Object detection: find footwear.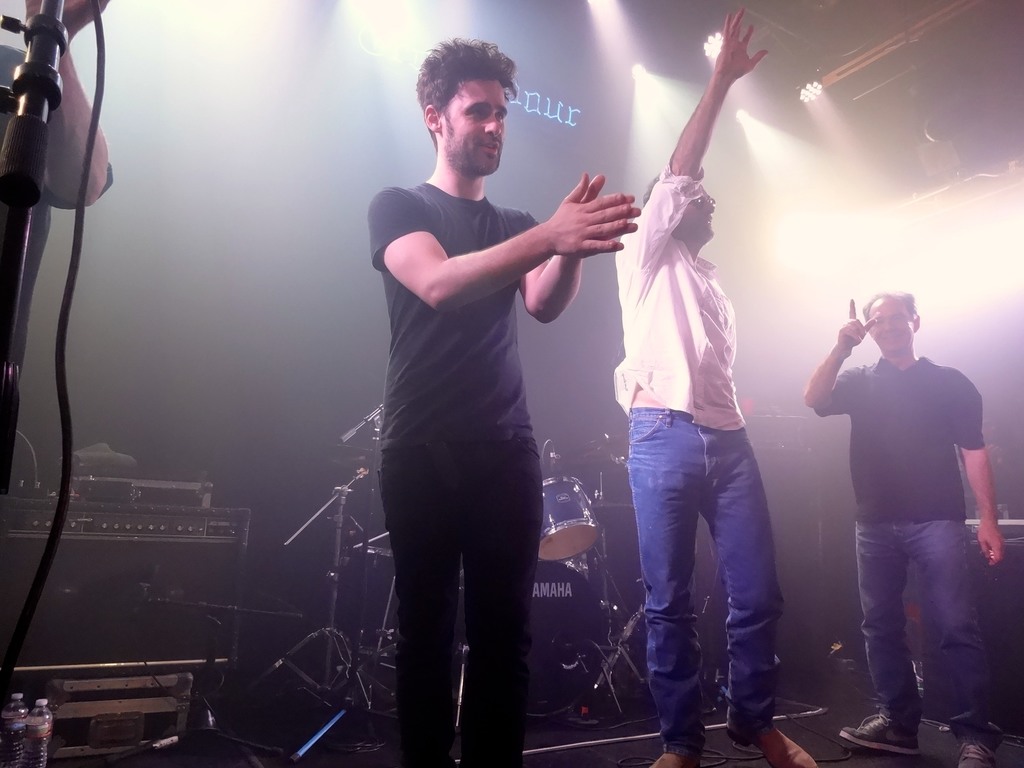
box(728, 723, 818, 767).
